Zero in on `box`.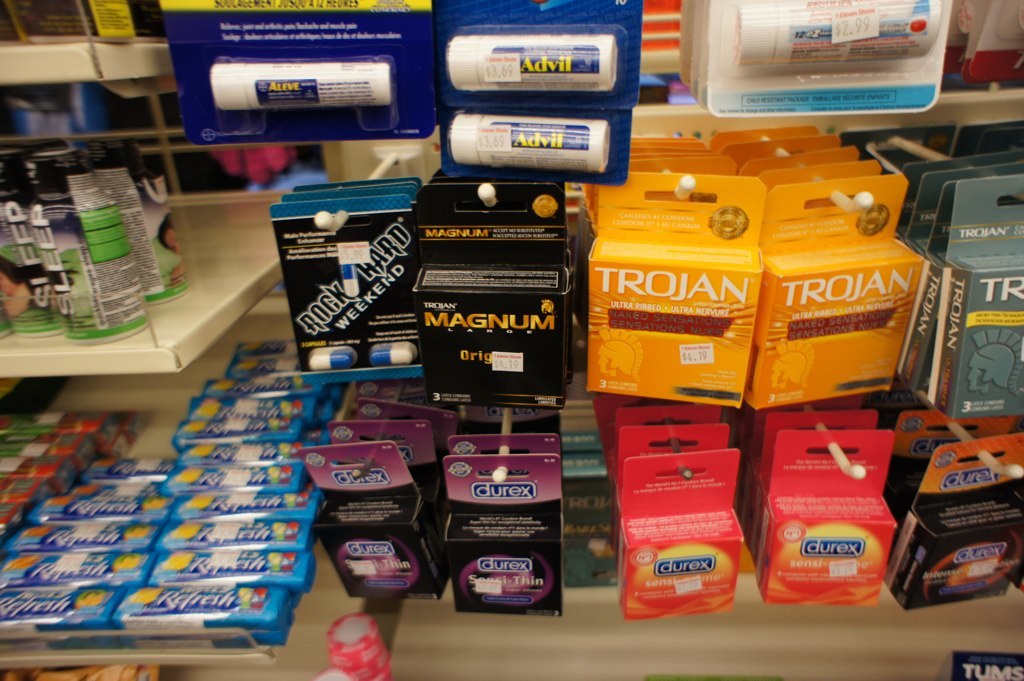
Zeroed in: (left=844, top=122, right=1023, bottom=414).
